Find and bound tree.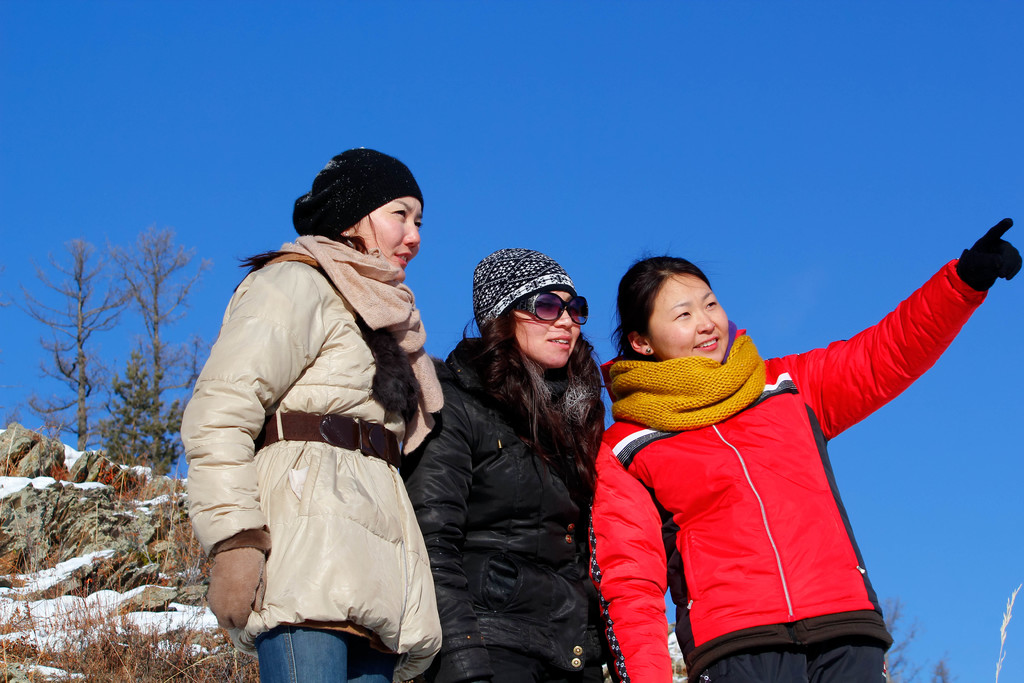
Bound: <region>875, 595, 960, 682</region>.
